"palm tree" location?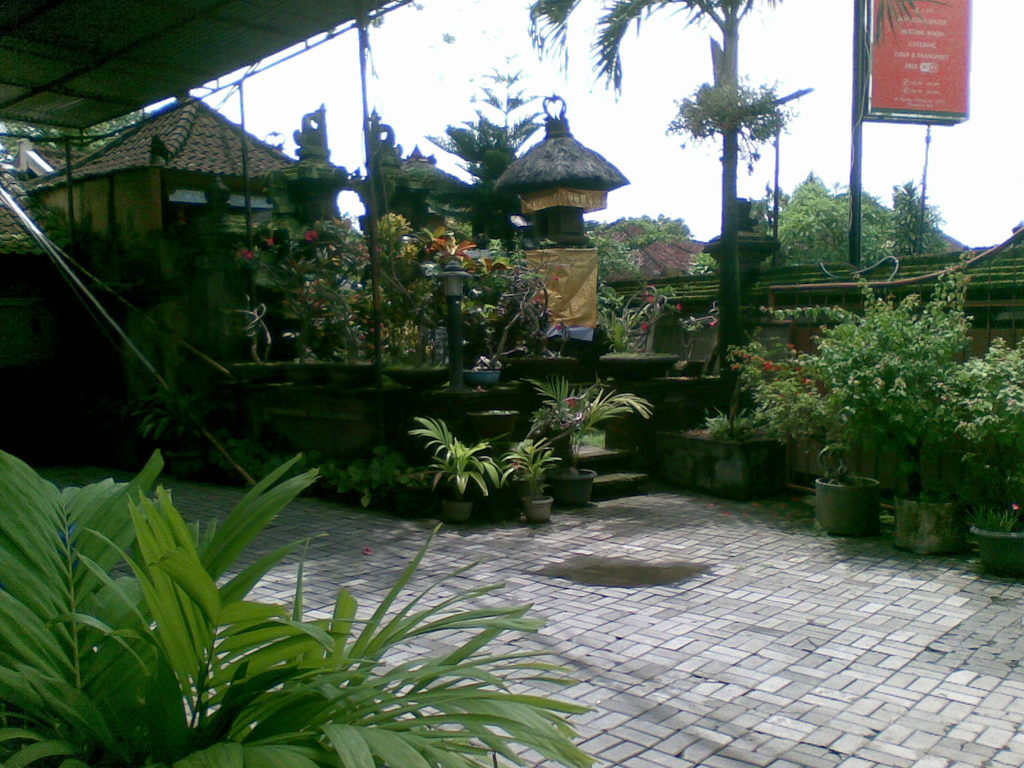
x1=527 y1=0 x2=957 y2=415
